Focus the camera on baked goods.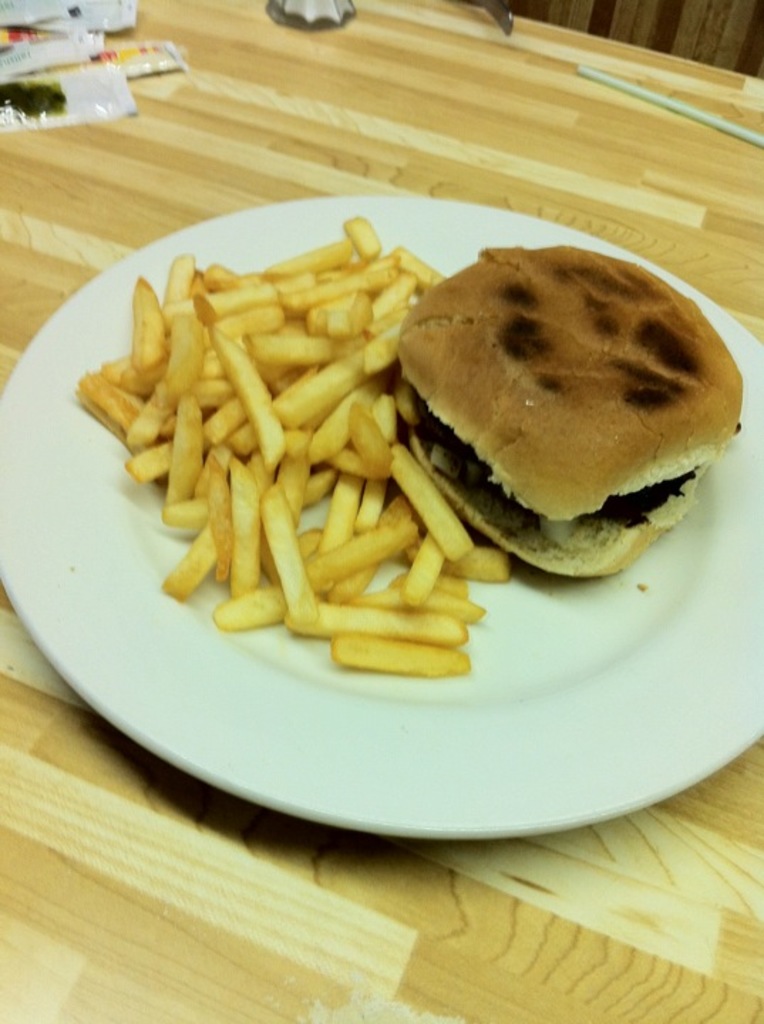
Focus region: [x1=386, y1=239, x2=738, y2=577].
